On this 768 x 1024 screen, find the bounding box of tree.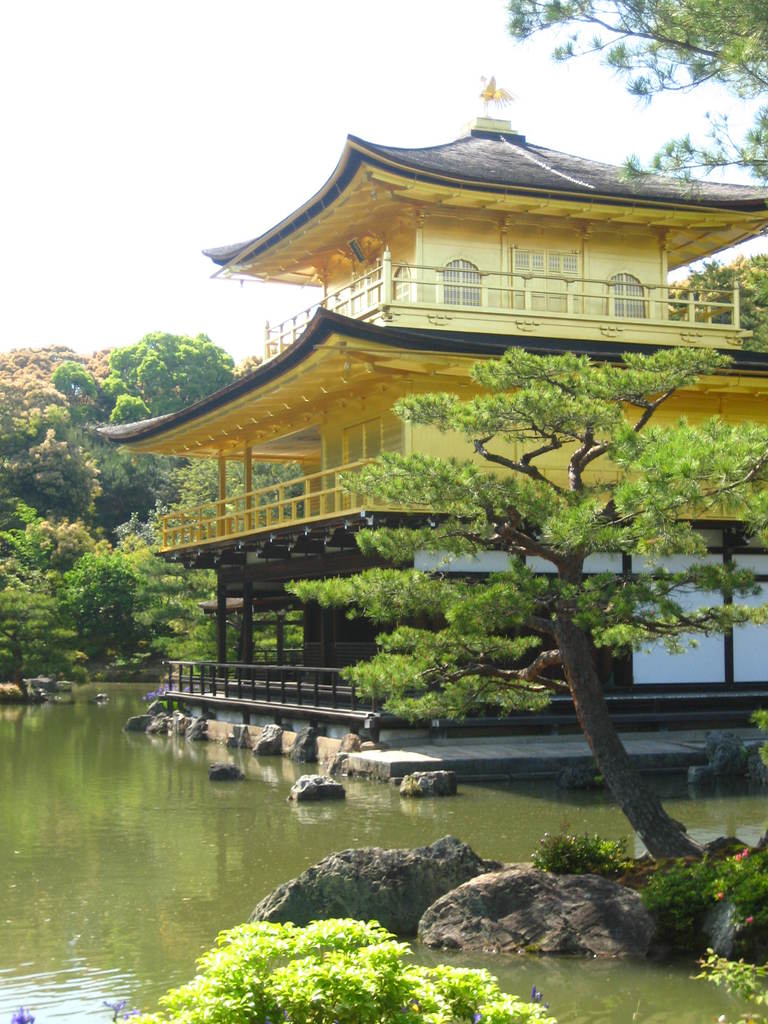
Bounding box: (left=282, top=342, right=767, bottom=903).
